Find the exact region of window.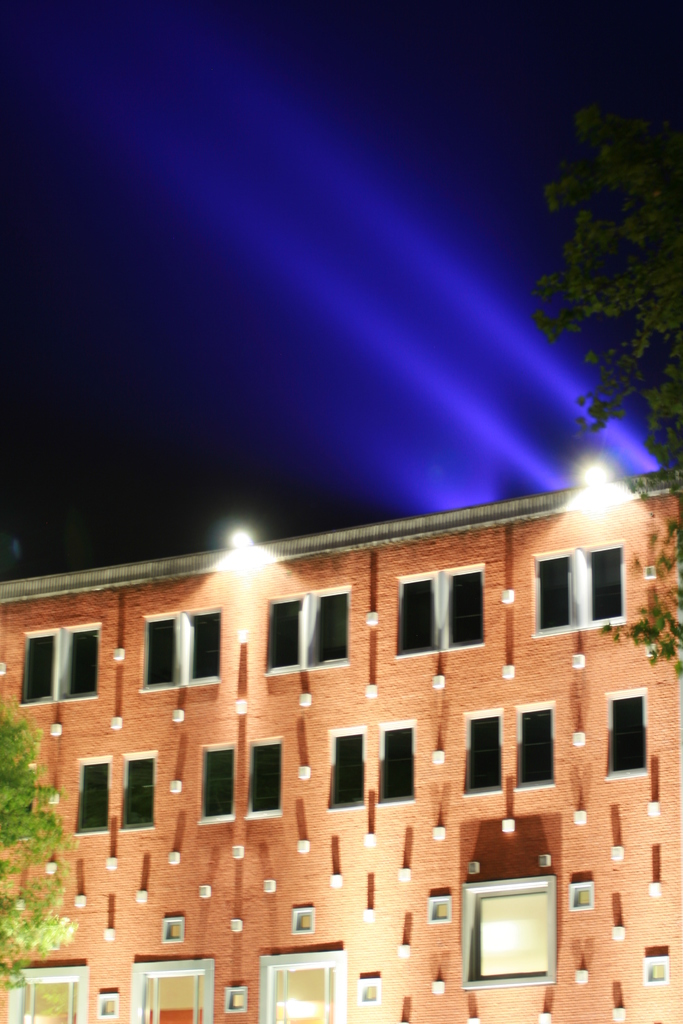
Exact region: 17,631,97,700.
